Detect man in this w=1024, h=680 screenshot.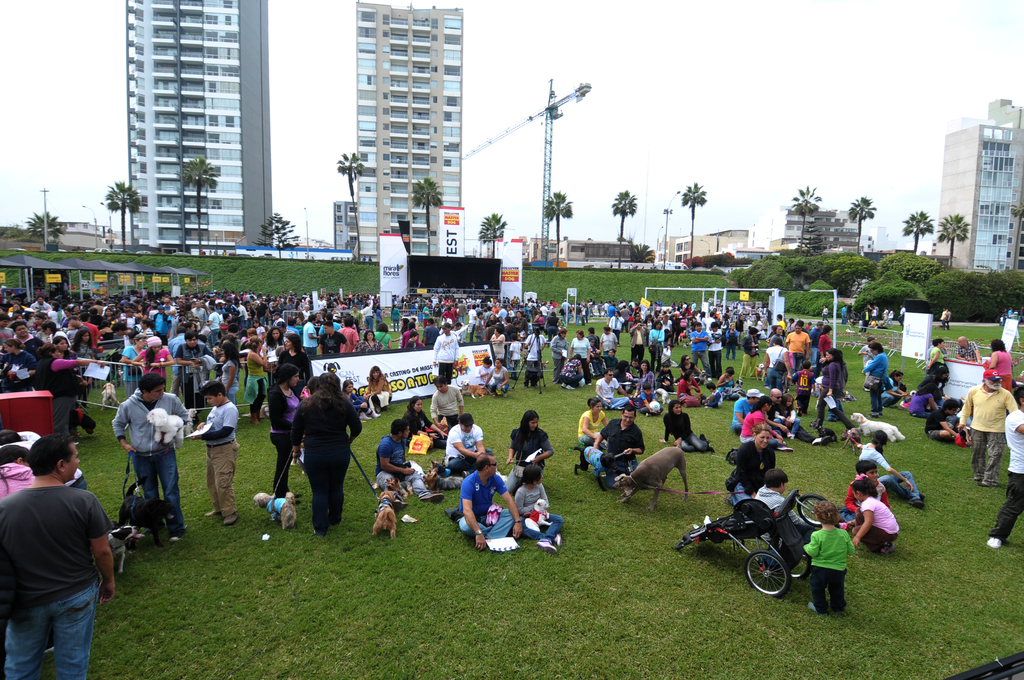
Detection: (771,387,792,436).
